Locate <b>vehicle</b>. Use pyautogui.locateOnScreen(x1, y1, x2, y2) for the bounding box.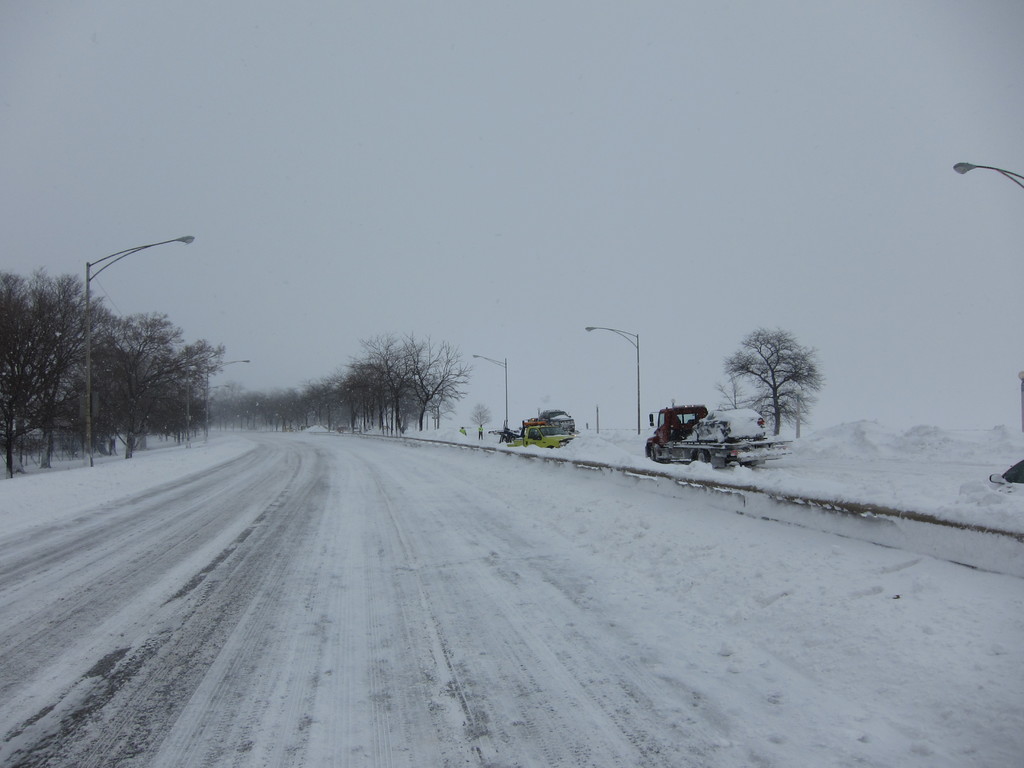
pyautogui.locateOnScreen(493, 413, 574, 456).
